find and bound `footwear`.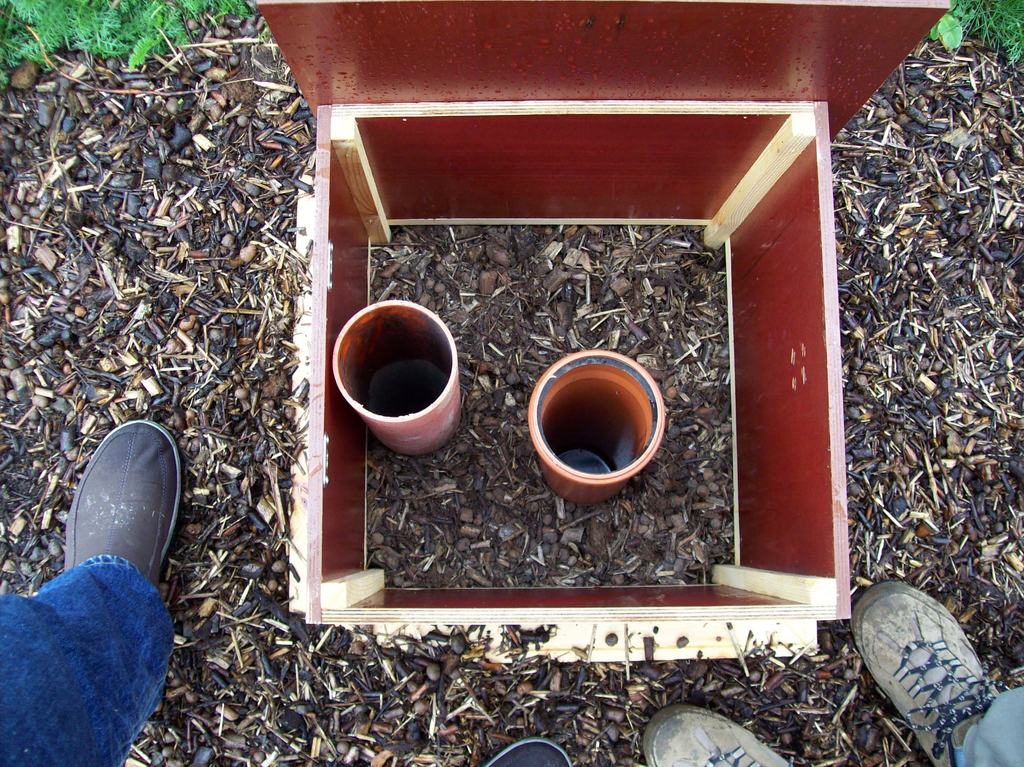
Bound: bbox=(59, 412, 184, 597).
